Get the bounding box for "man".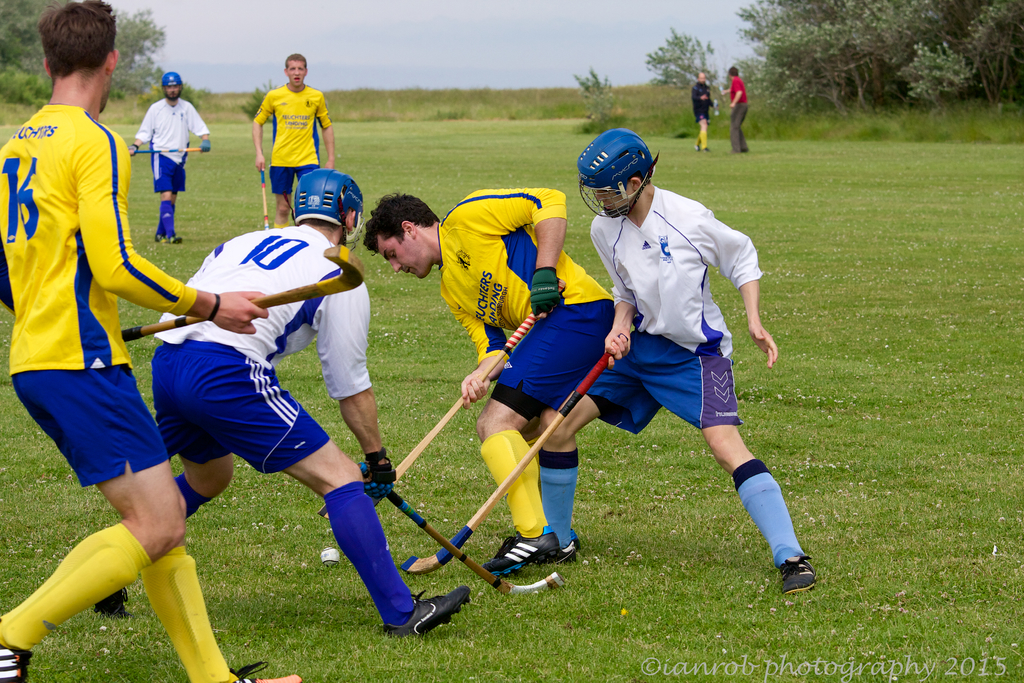
[250, 54, 334, 231].
